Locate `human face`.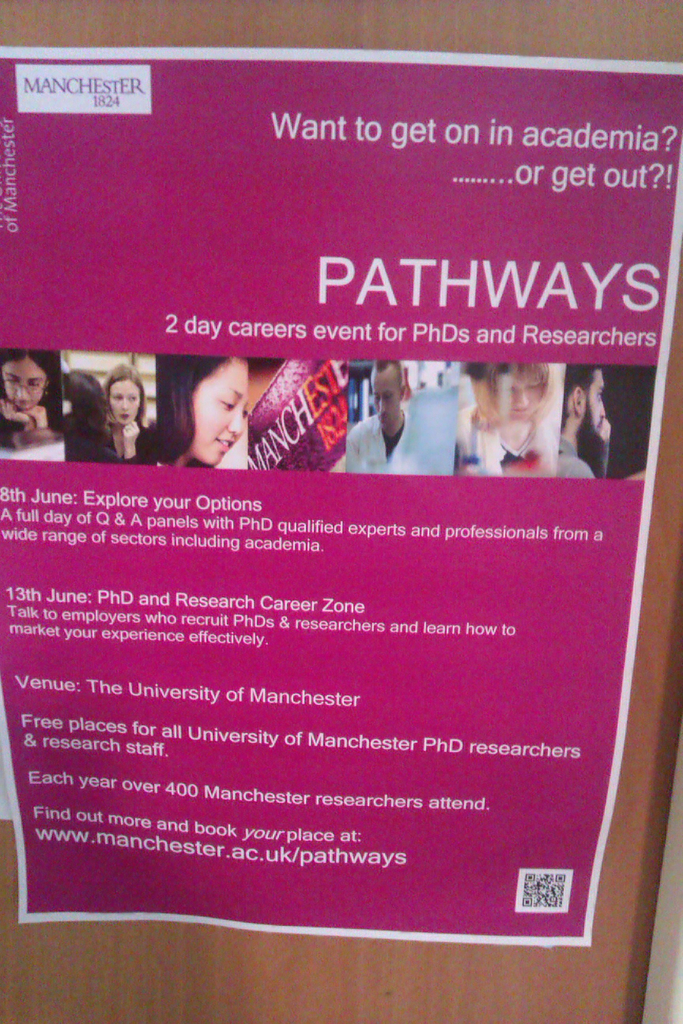
Bounding box: 506,382,546,420.
